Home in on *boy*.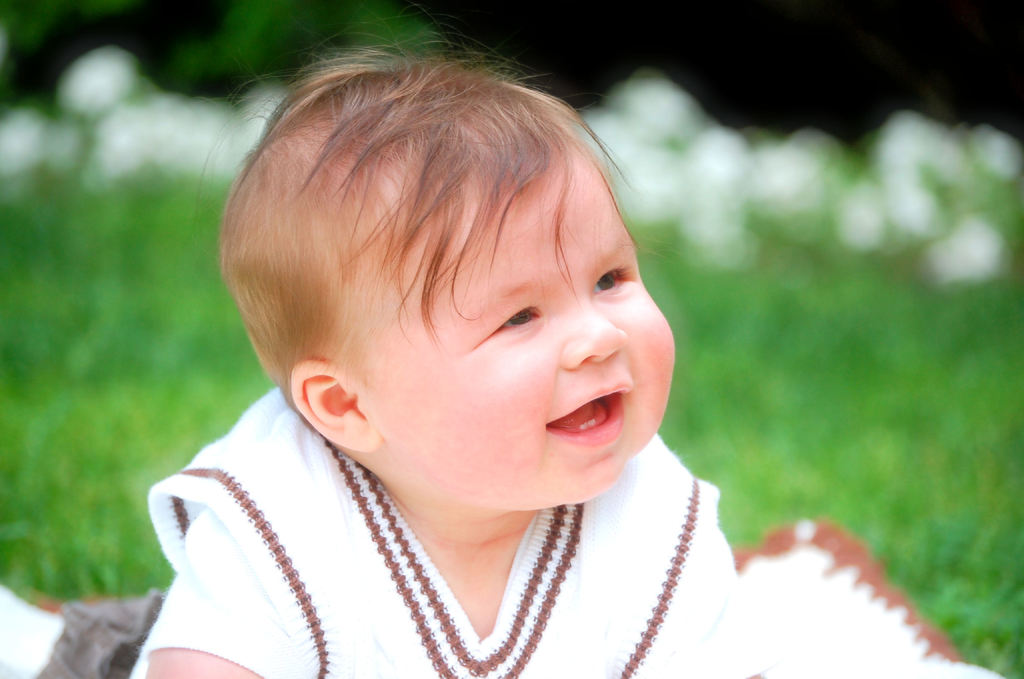
Homed in at <box>100,35,772,678</box>.
